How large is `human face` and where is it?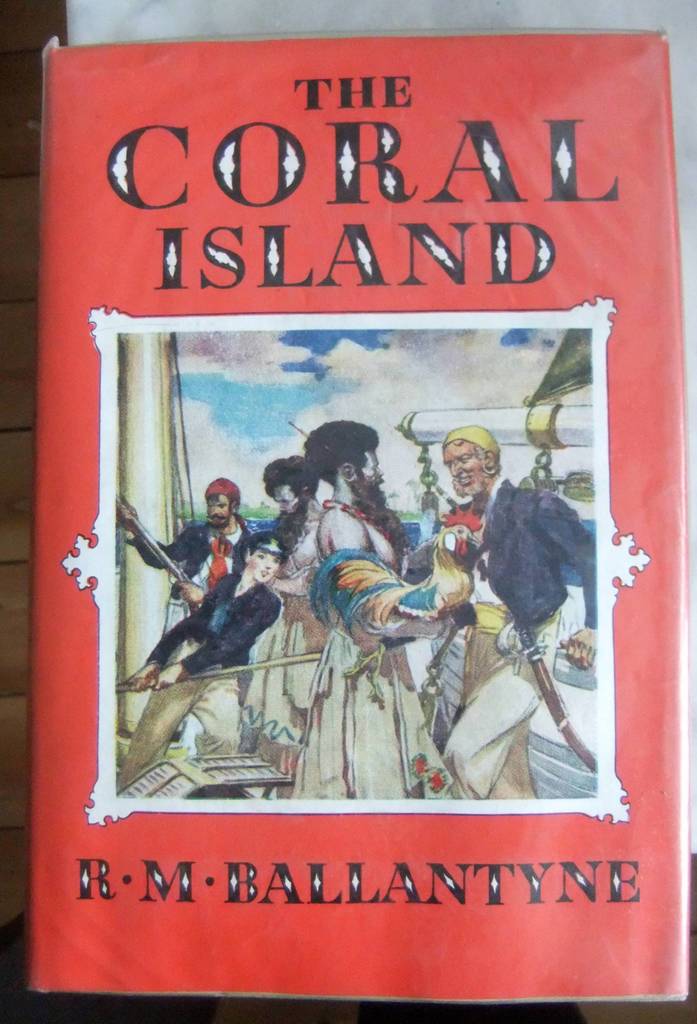
Bounding box: [x1=207, y1=491, x2=231, y2=524].
